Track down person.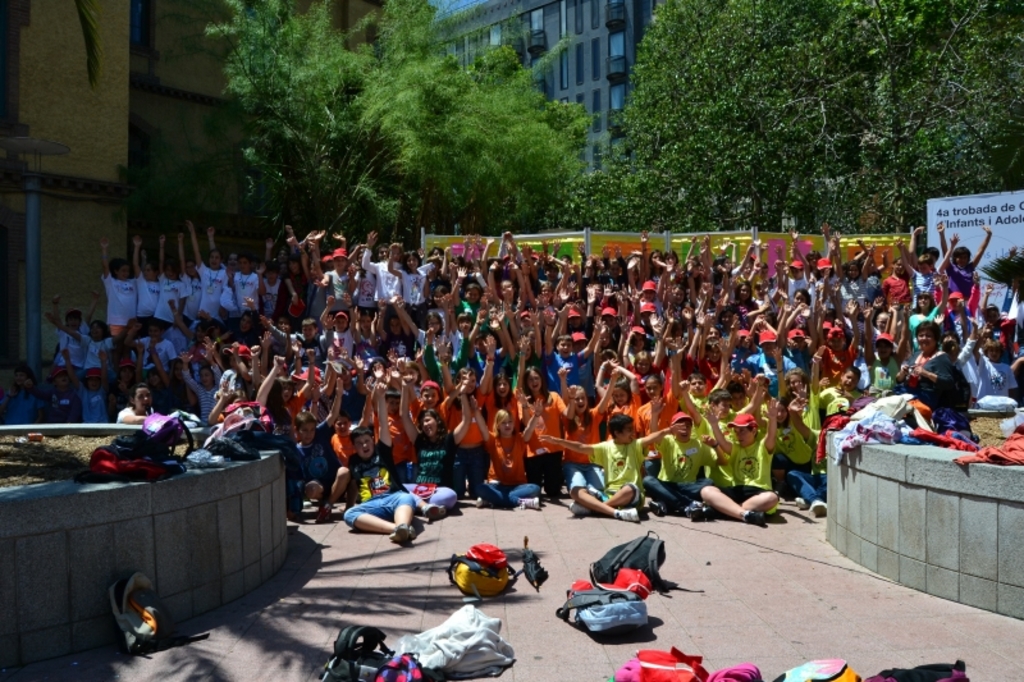
Tracked to select_region(349, 221, 407, 319).
